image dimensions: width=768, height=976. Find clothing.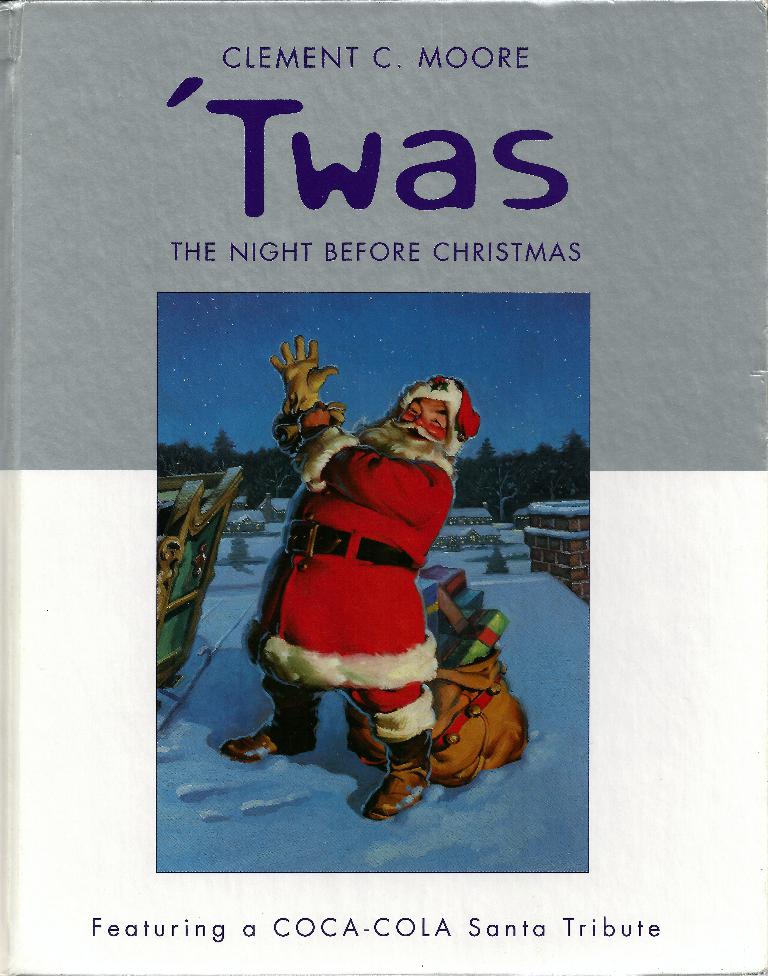
[left=237, top=369, right=487, bottom=746].
